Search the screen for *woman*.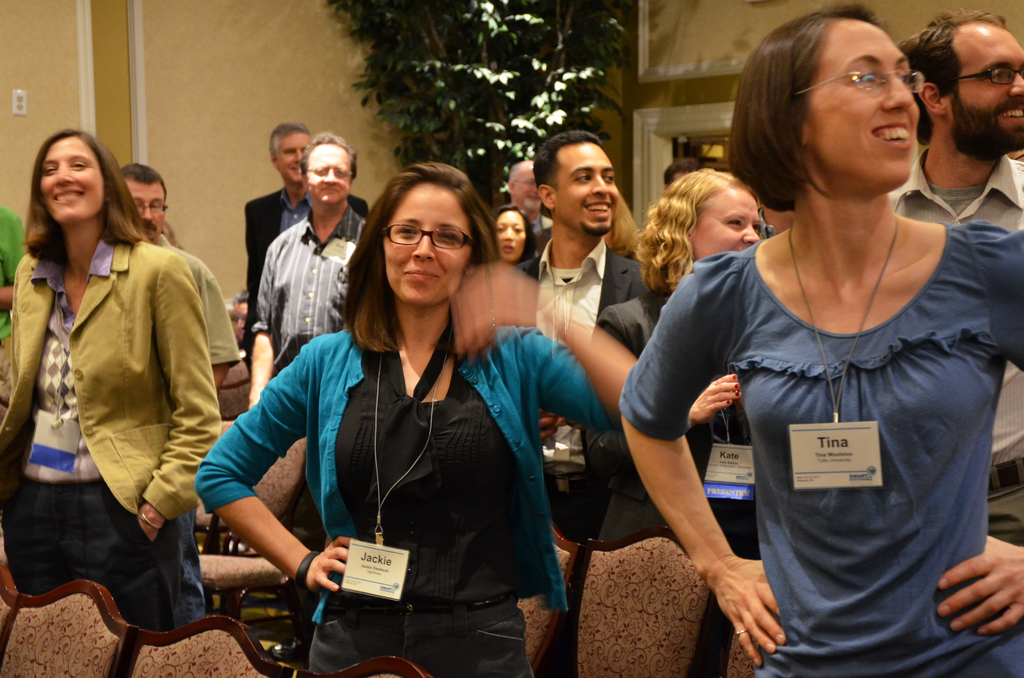
Found at (617,0,1023,677).
